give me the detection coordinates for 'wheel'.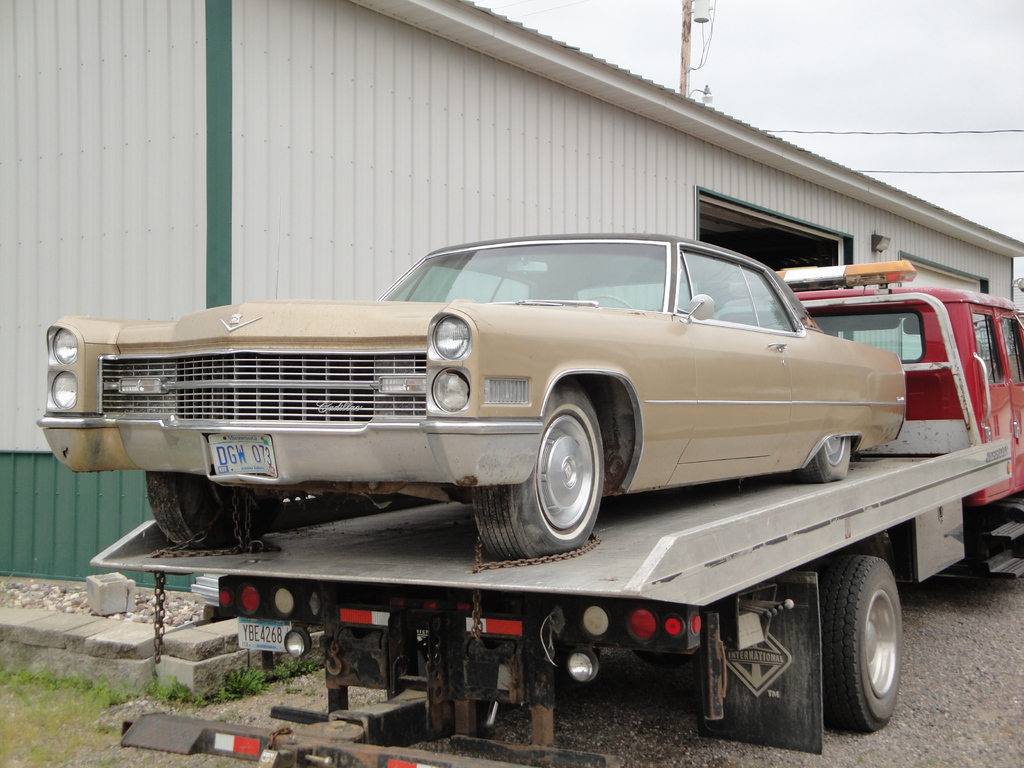
left=808, top=439, right=849, bottom=492.
